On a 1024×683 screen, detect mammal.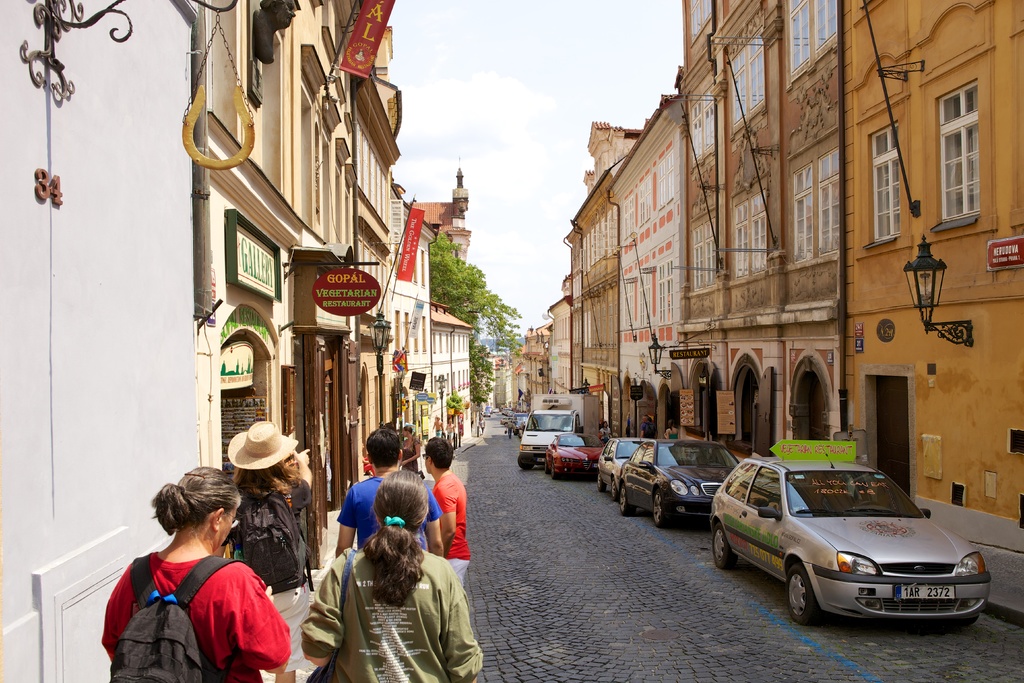
x1=382, y1=422, x2=397, y2=432.
